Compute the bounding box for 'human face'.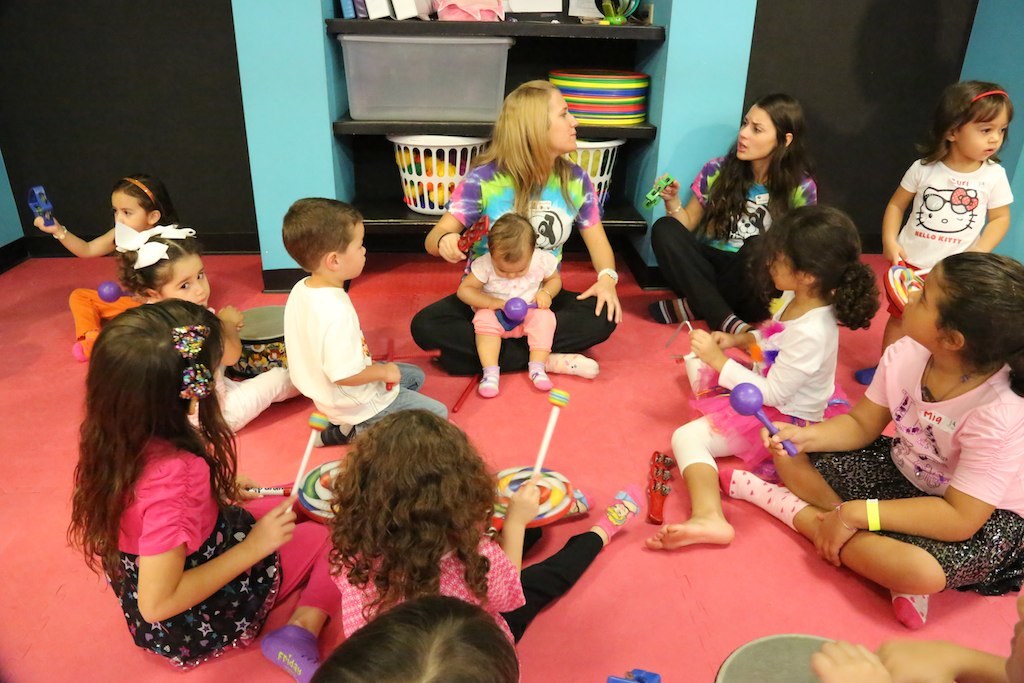
(960,99,1009,165).
